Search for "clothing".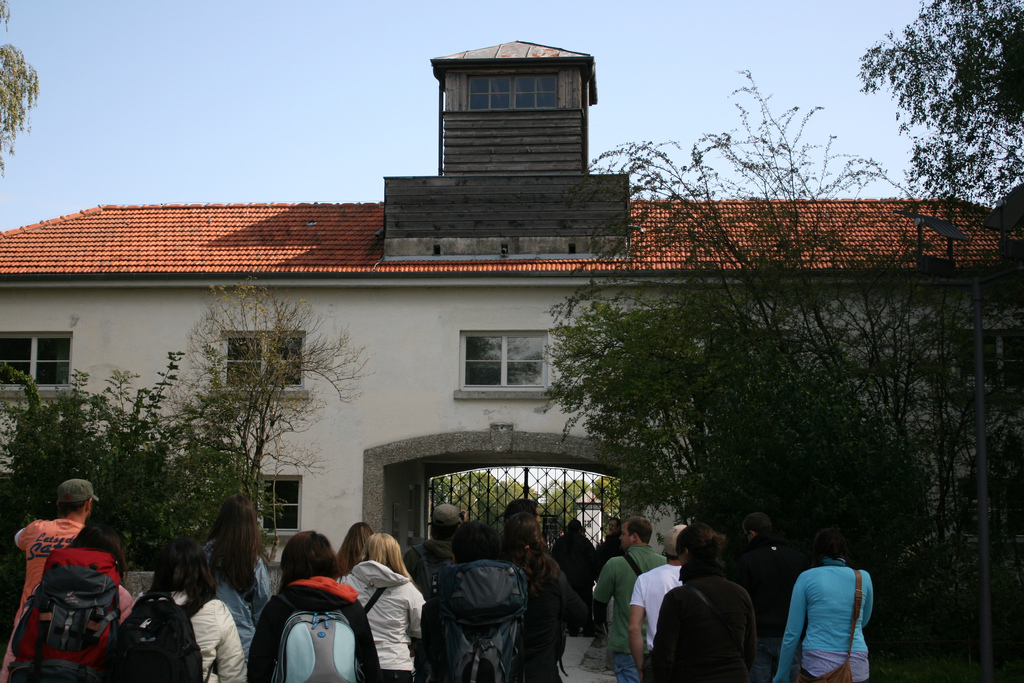
Found at l=727, t=536, r=803, b=680.
